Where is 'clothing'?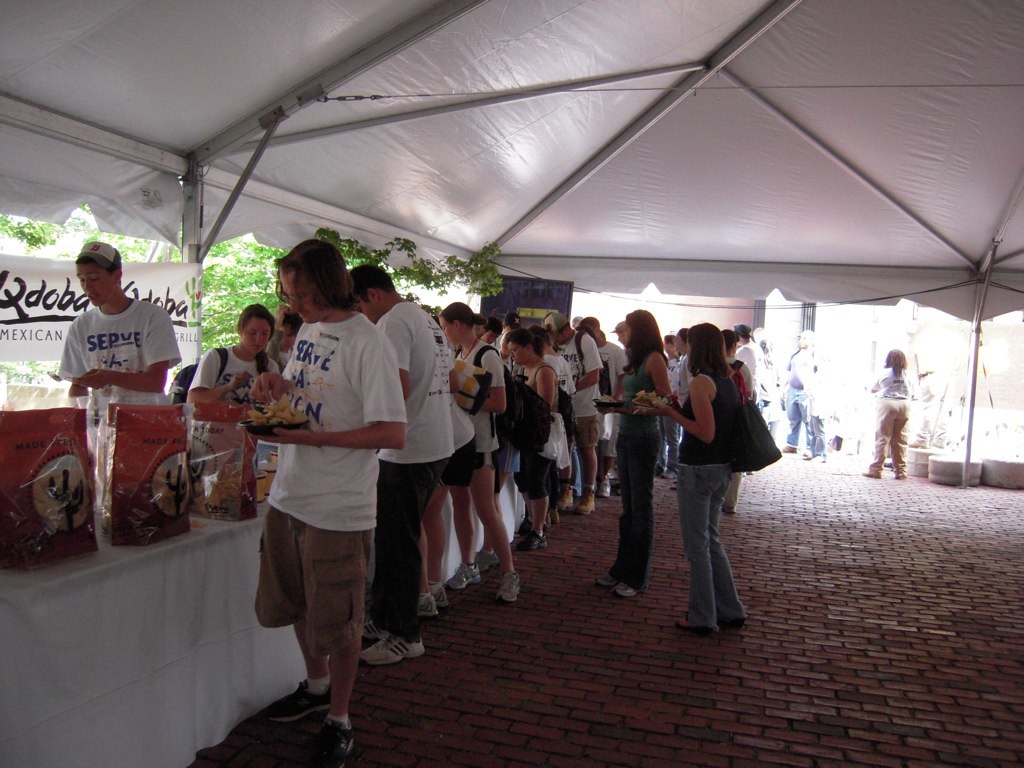
518 356 550 519.
